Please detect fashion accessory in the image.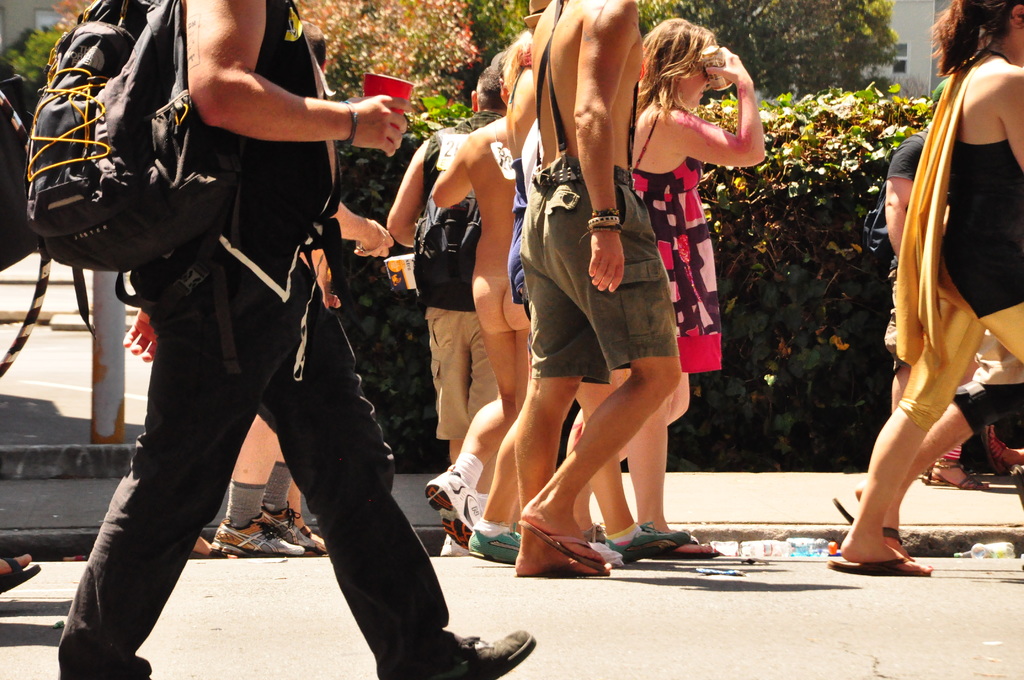
left=588, top=210, right=623, bottom=234.
